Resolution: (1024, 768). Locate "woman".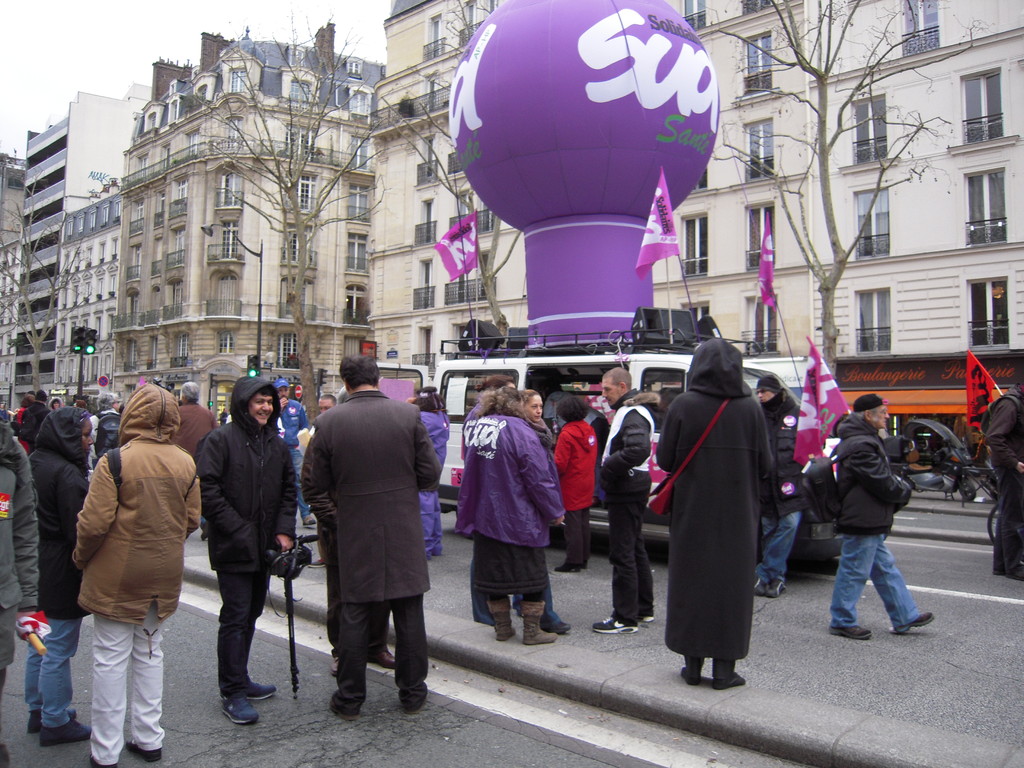
region(449, 387, 568, 640).
